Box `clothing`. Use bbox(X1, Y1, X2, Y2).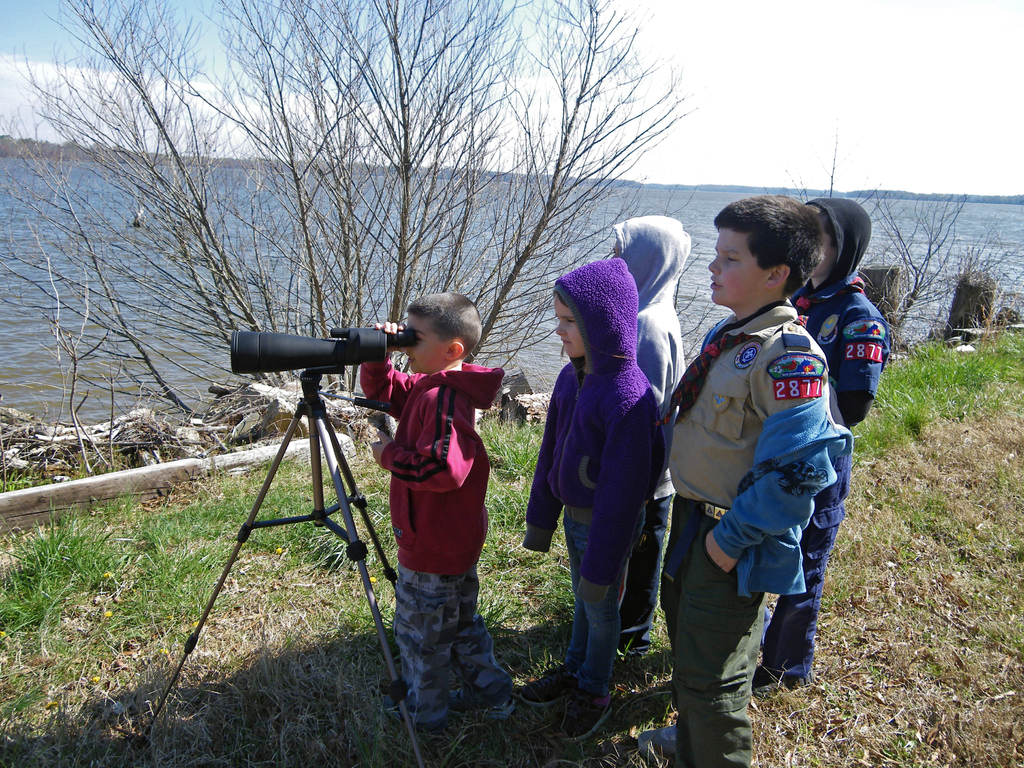
bbox(532, 272, 666, 675).
